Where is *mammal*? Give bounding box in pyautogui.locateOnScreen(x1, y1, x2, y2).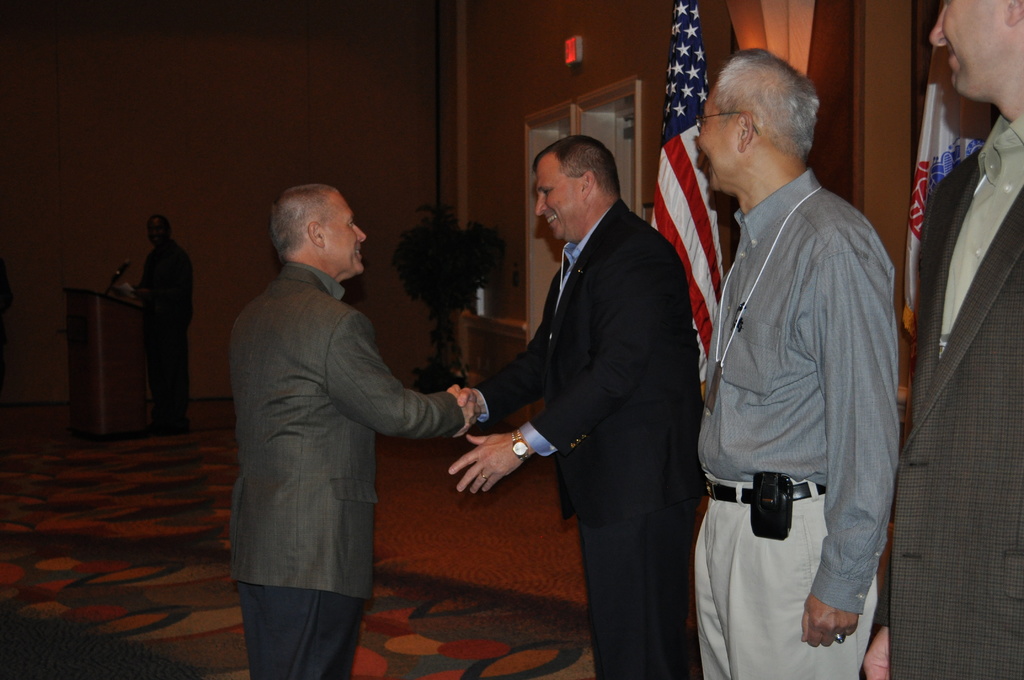
pyautogui.locateOnScreen(447, 138, 705, 679).
